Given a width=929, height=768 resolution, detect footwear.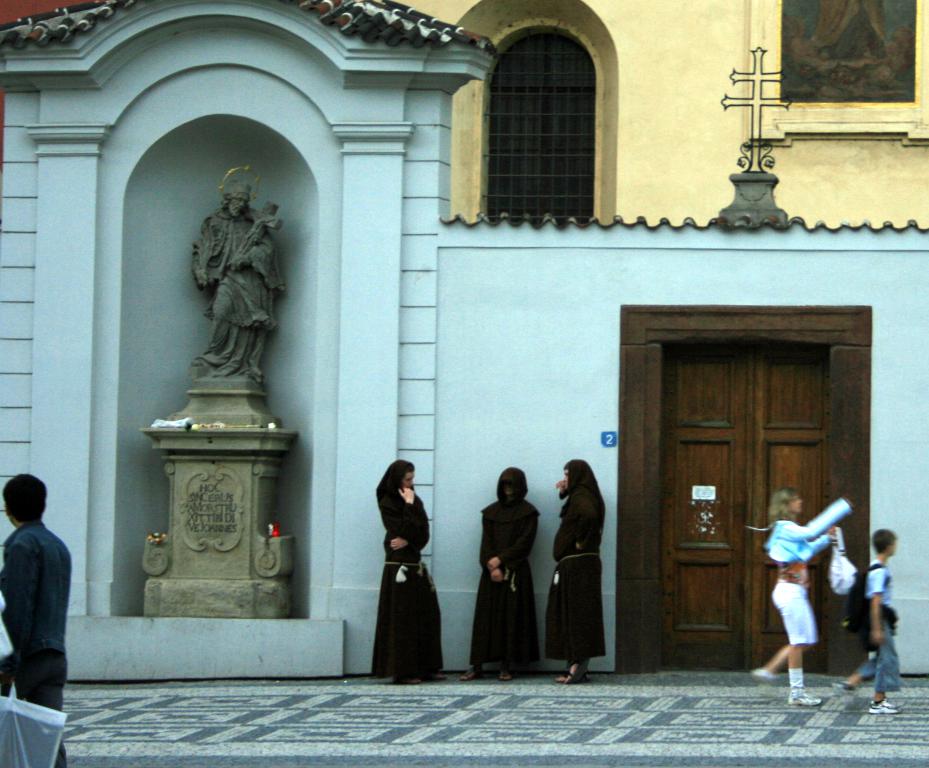
x1=867, y1=701, x2=905, y2=716.
